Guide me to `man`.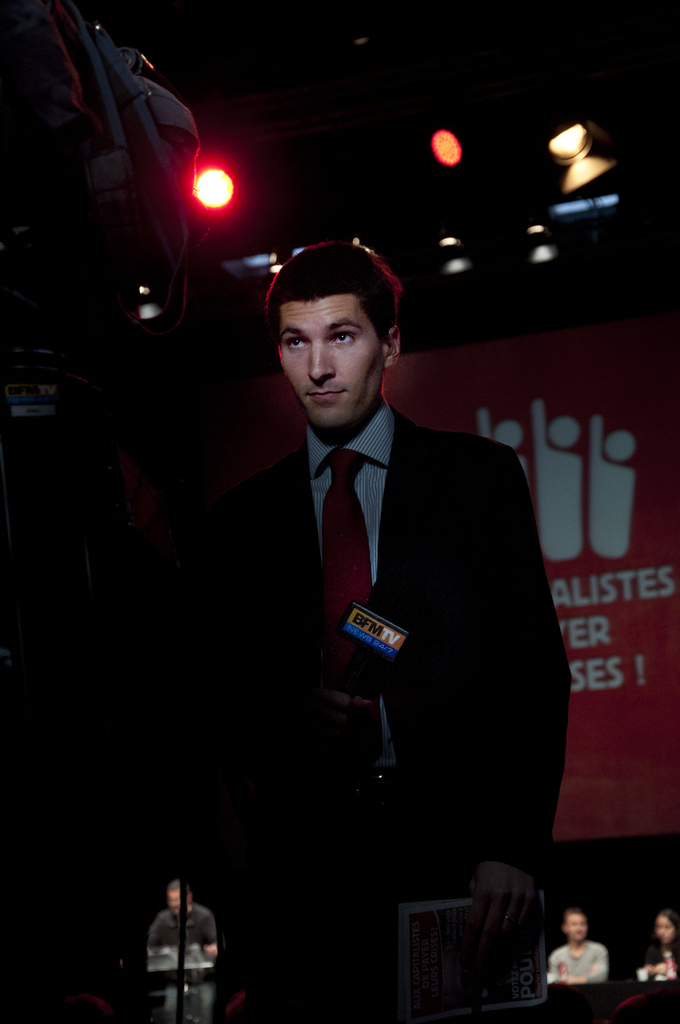
Guidance: 542:908:611:984.
